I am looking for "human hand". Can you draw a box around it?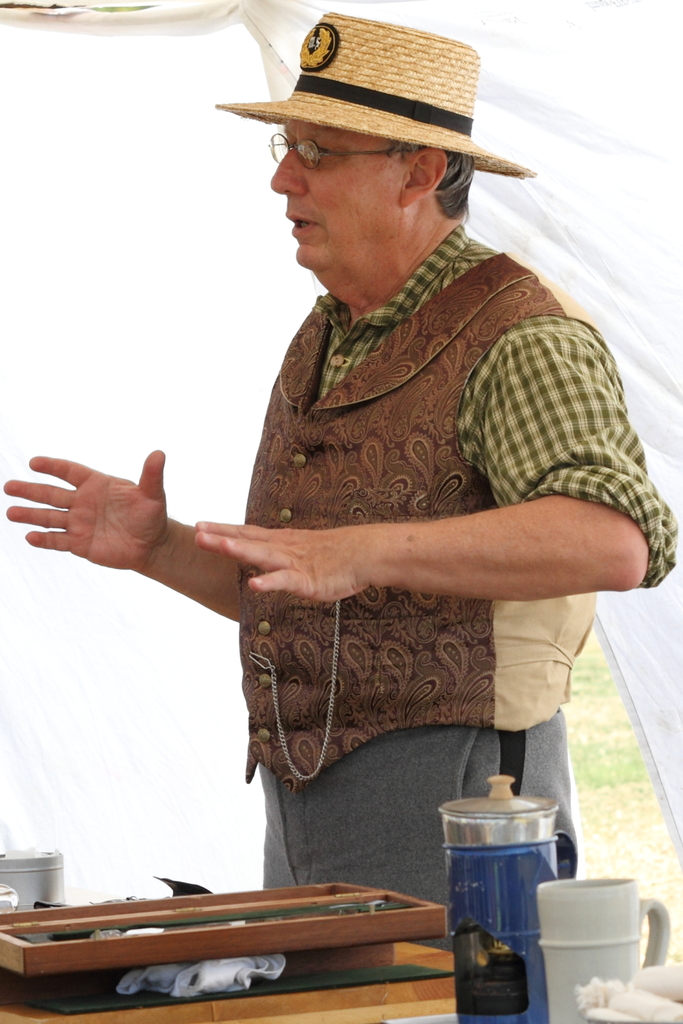
Sure, the bounding box is (left=8, top=444, right=236, bottom=573).
